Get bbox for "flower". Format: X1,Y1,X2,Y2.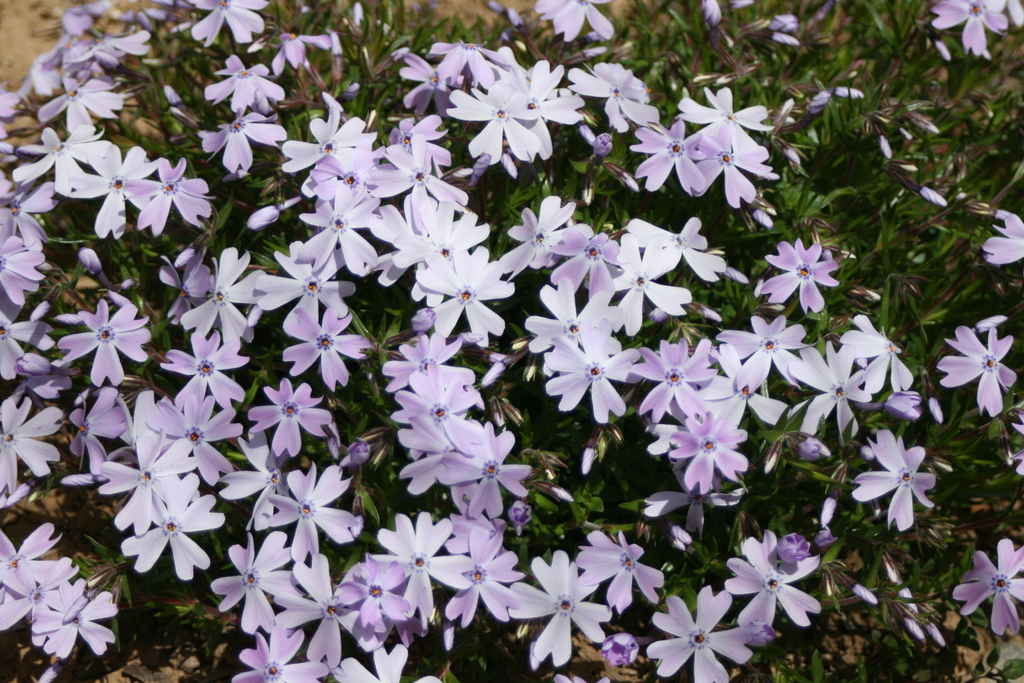
975,211,1023,269.
